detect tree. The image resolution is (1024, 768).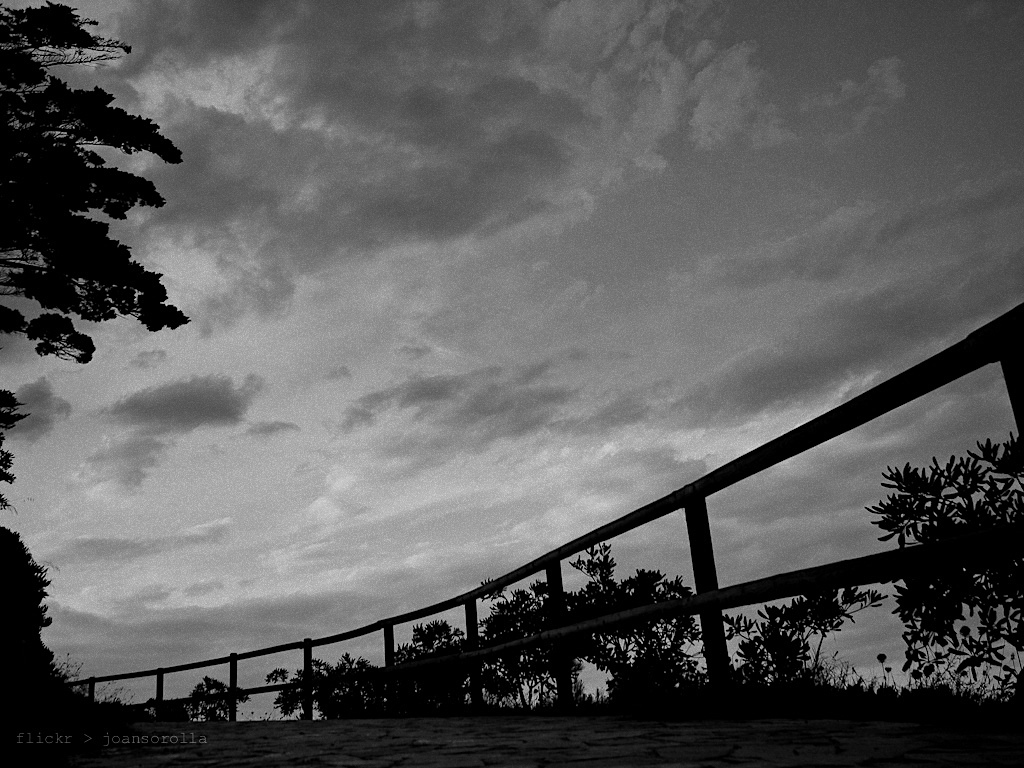
0,528,82,732.
